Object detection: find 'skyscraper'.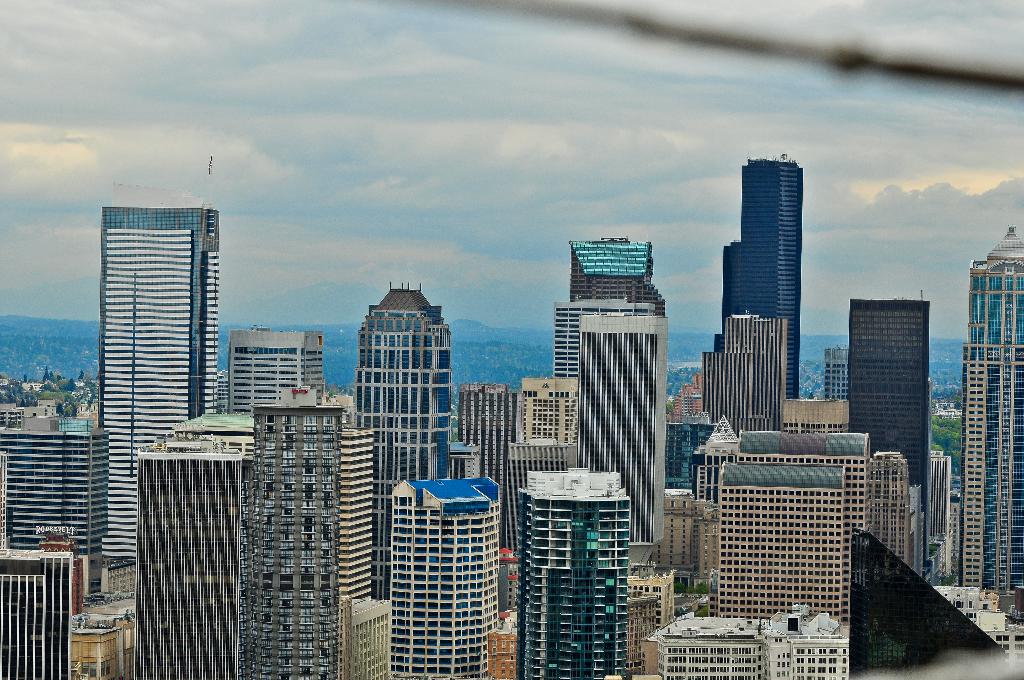
[498, 449, 655, 661].
